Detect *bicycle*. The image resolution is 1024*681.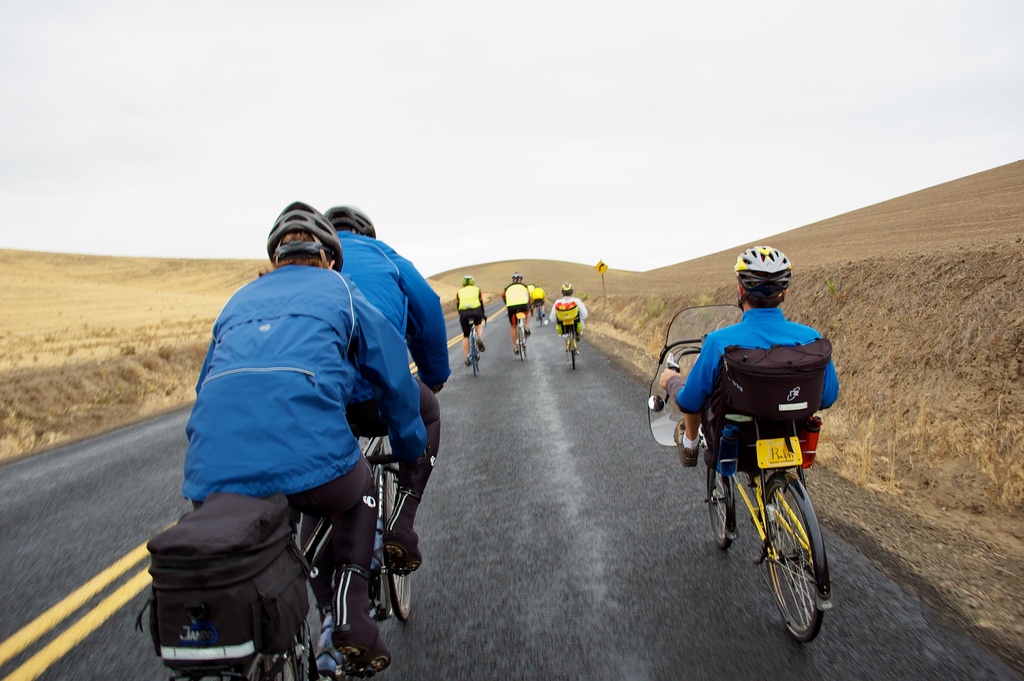
505,308,529,362.
